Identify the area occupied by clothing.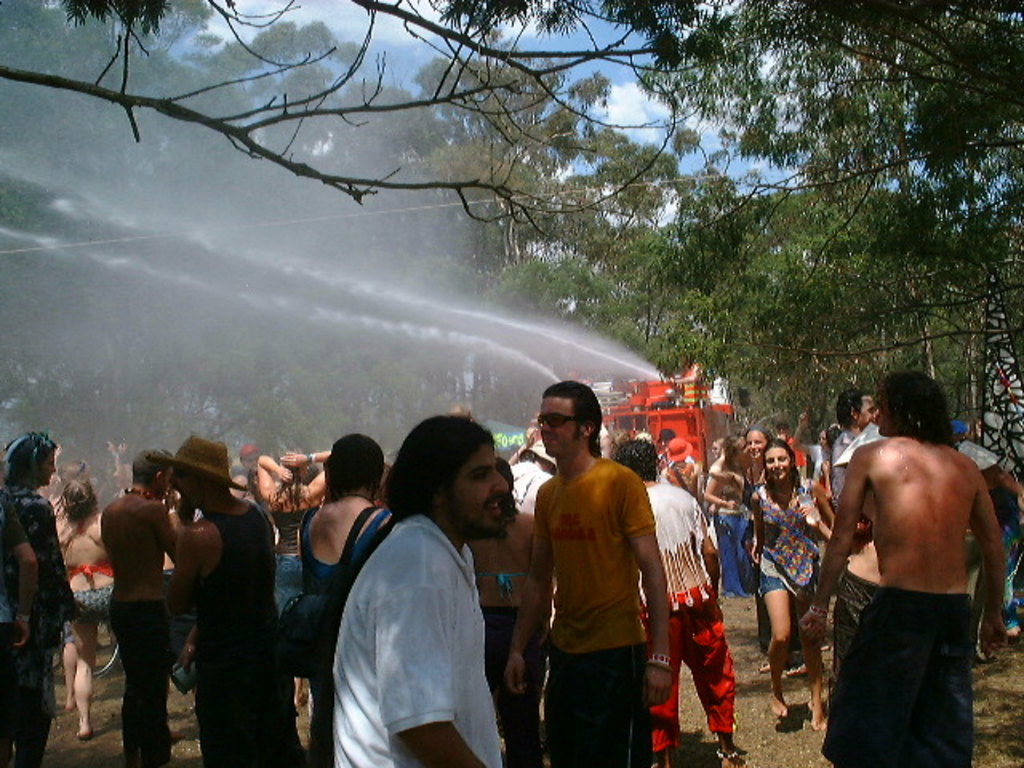
Area: left=104, top=587, right=157, bottom=766.
